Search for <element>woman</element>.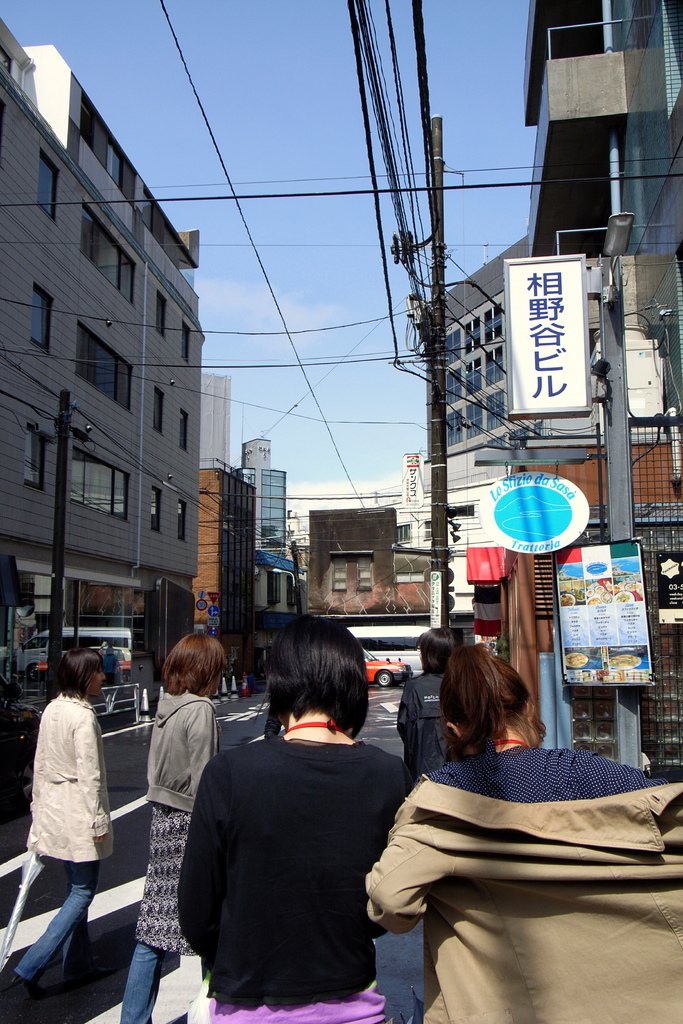
Found at box(174, 612, 411, 1023).
